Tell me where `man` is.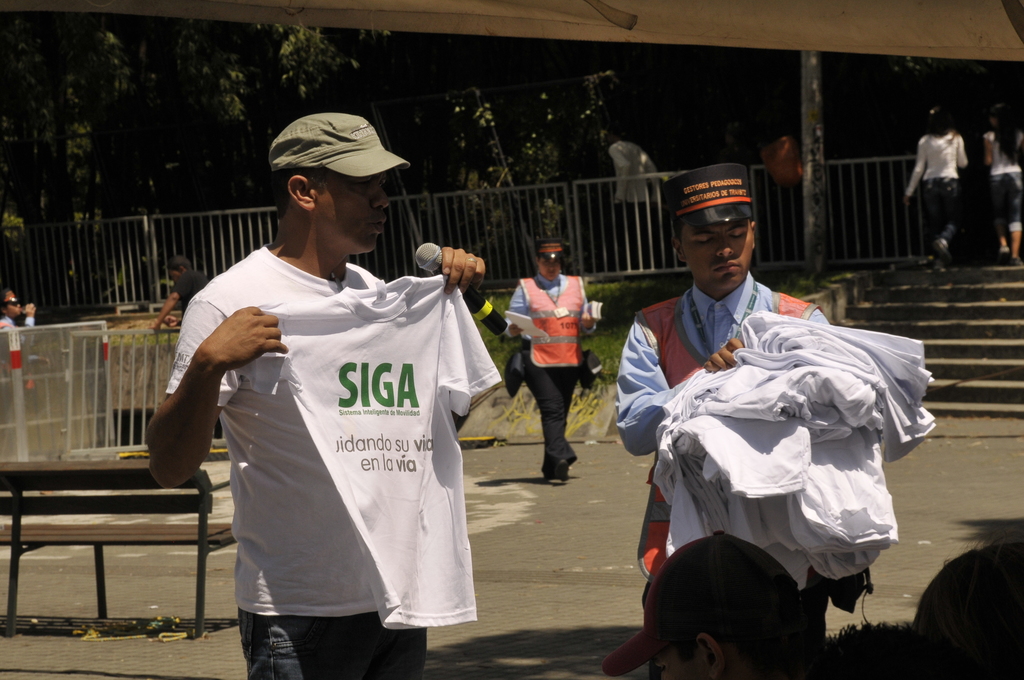
`man` is at bbox=(0, 288, 34, 403).
